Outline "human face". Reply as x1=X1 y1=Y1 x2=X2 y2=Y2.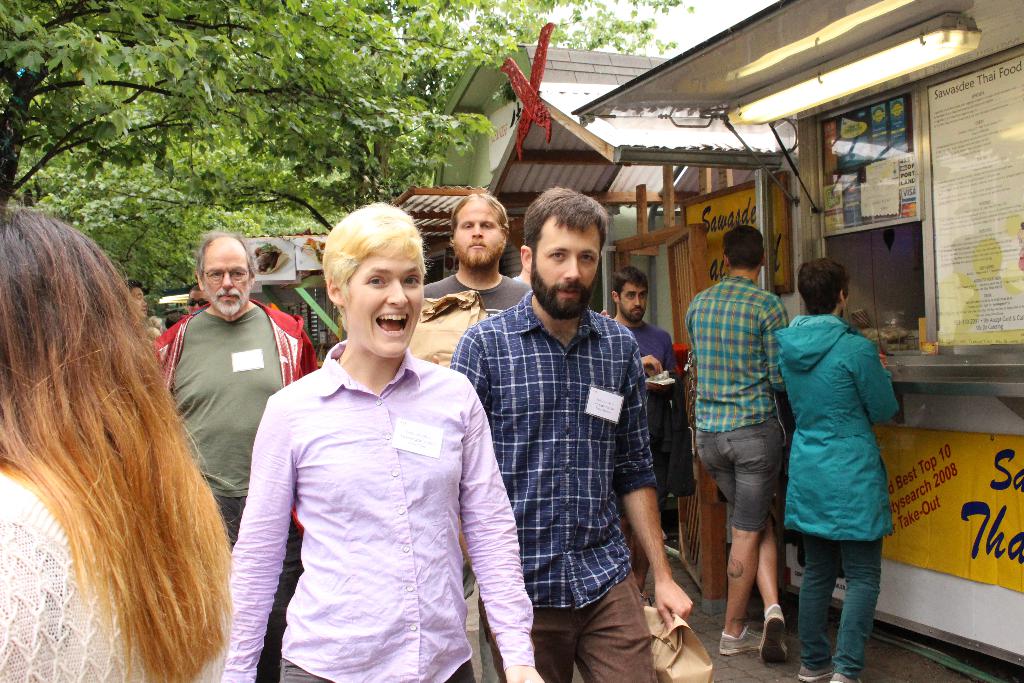
x1=347 y1=258 x2=422 y2=356.
